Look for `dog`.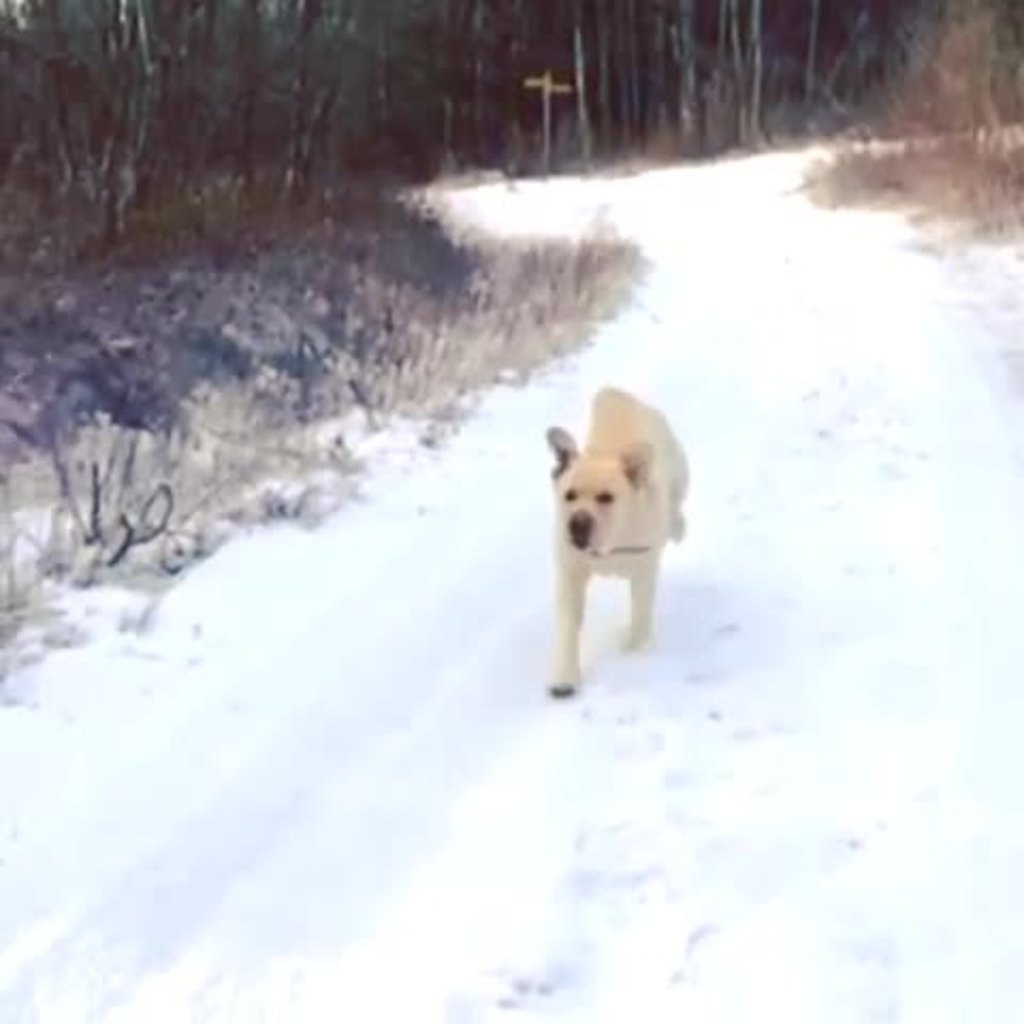
Found: <bbox>544, 382, 691, 702</bbox>.
